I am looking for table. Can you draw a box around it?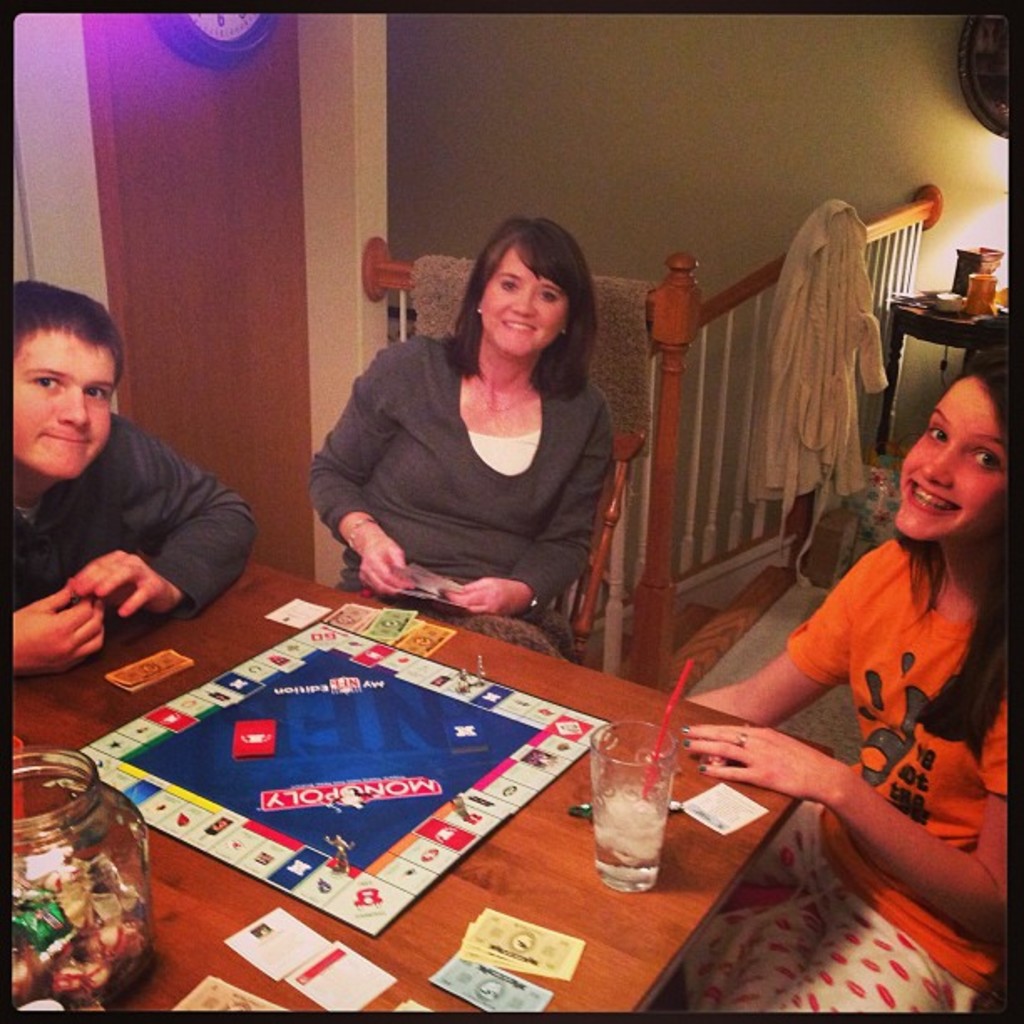
Sure, the bounding box is detection(49, 539, 888, 991).
